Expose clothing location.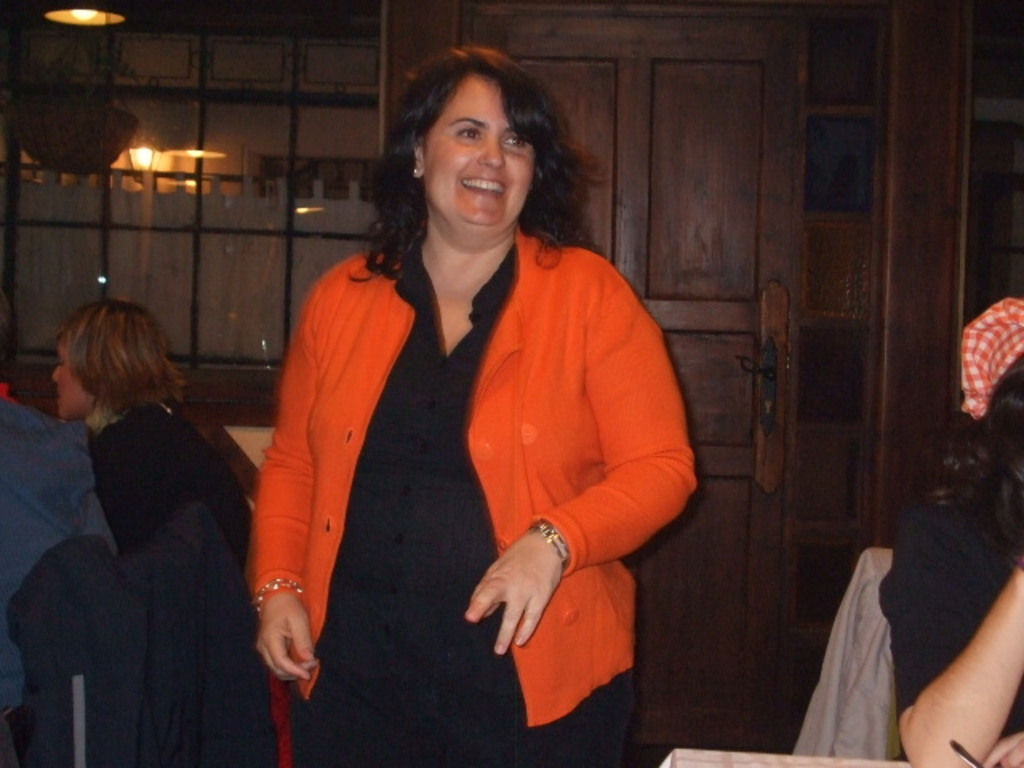
Exposed at 218, 211, 688, 699.
